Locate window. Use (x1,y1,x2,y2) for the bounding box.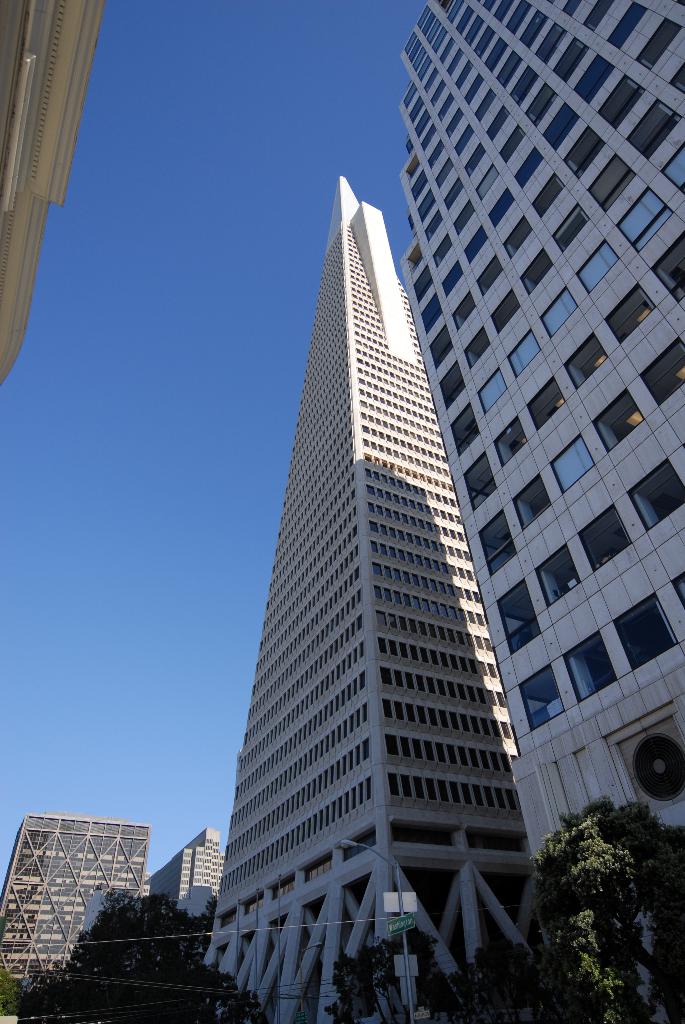
(427,159,451,176).
